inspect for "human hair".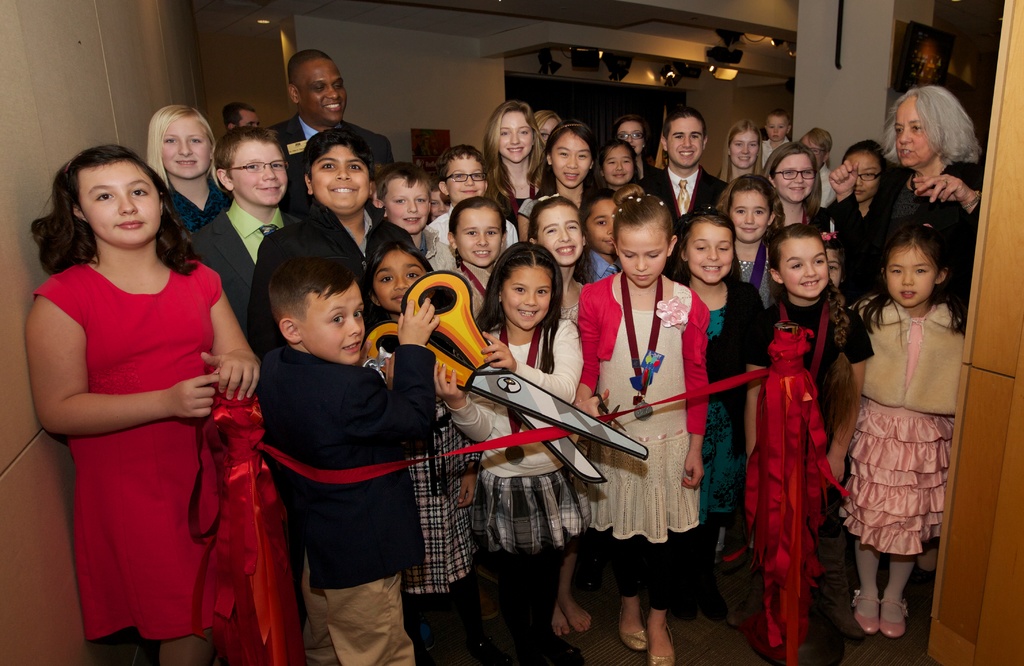
Inspection: 39,140,163,290.
